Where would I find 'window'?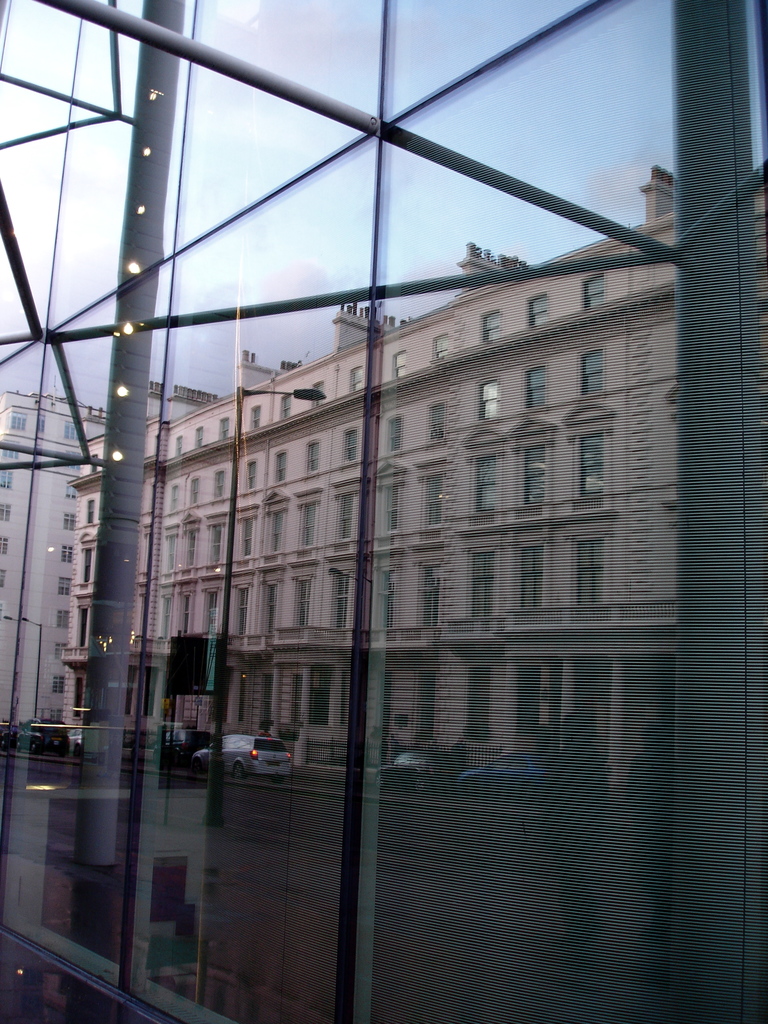
At bbox(0, 0, 767, 1023).
